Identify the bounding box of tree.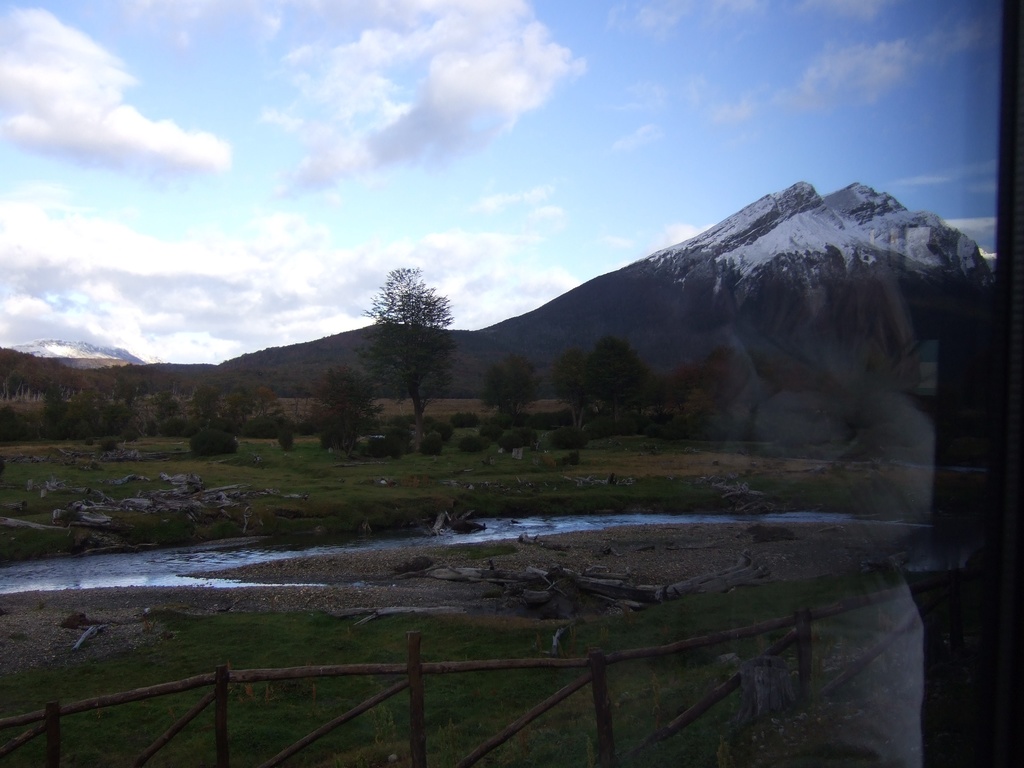
194,387,219,417.
